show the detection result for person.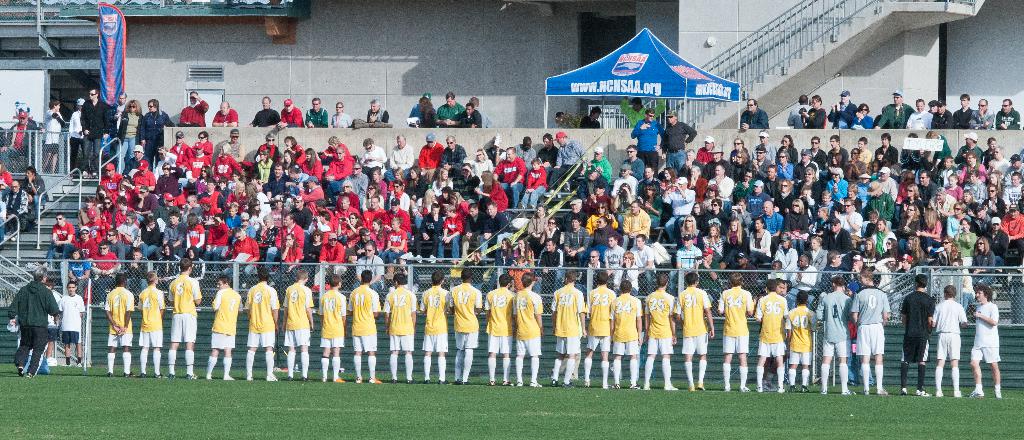
(242, 268, 278, 382).
